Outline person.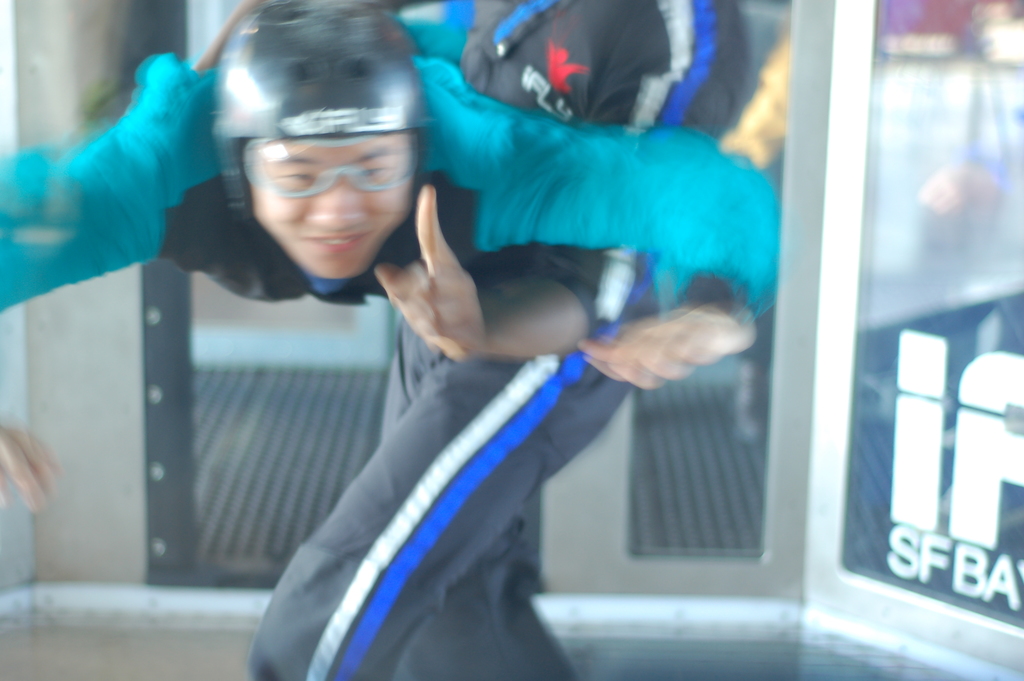
Outline: x1=241, y1=0, x2=757, y2=680.
